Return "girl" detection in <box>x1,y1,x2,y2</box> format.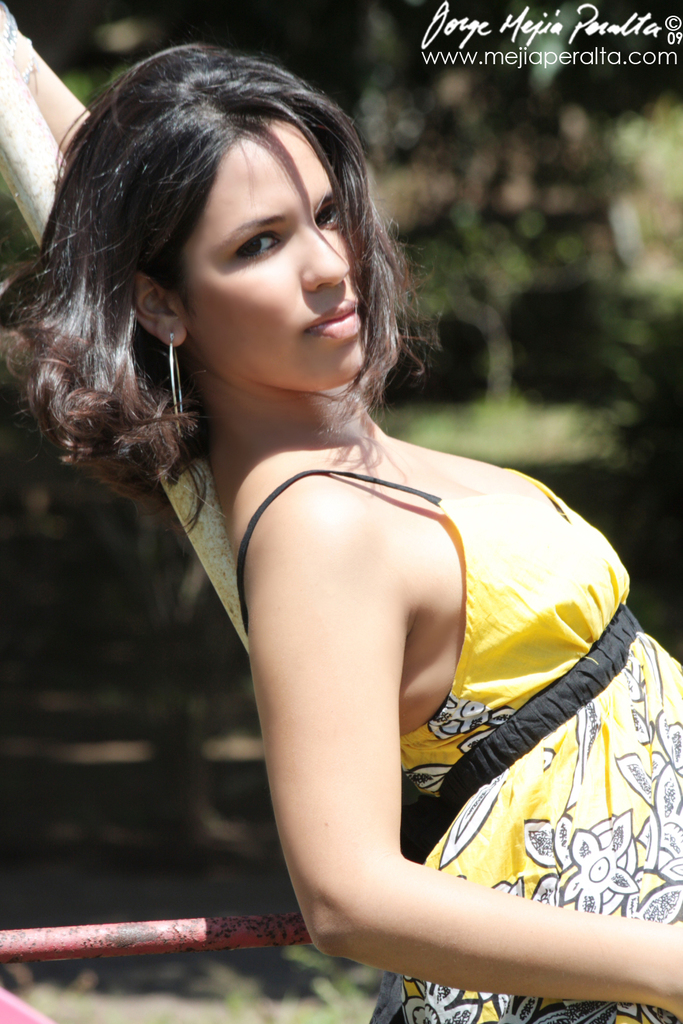
<box>3,23,682,1023</box>.
